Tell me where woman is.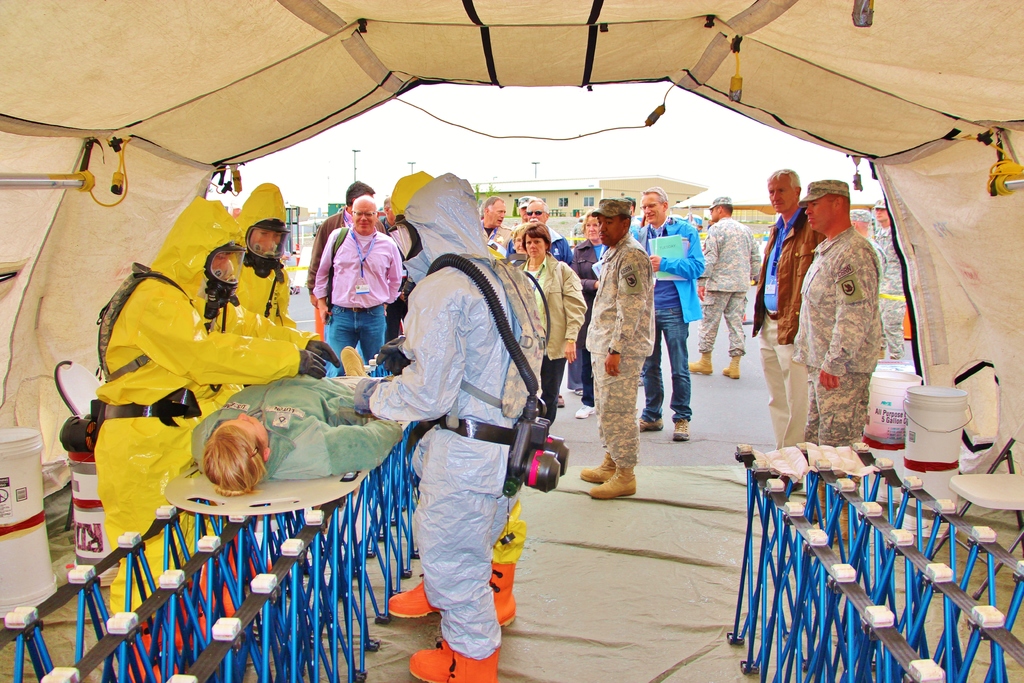
woman is at {"x1": 514, "y1": 221, "x2": 586, "y2": 416}.
